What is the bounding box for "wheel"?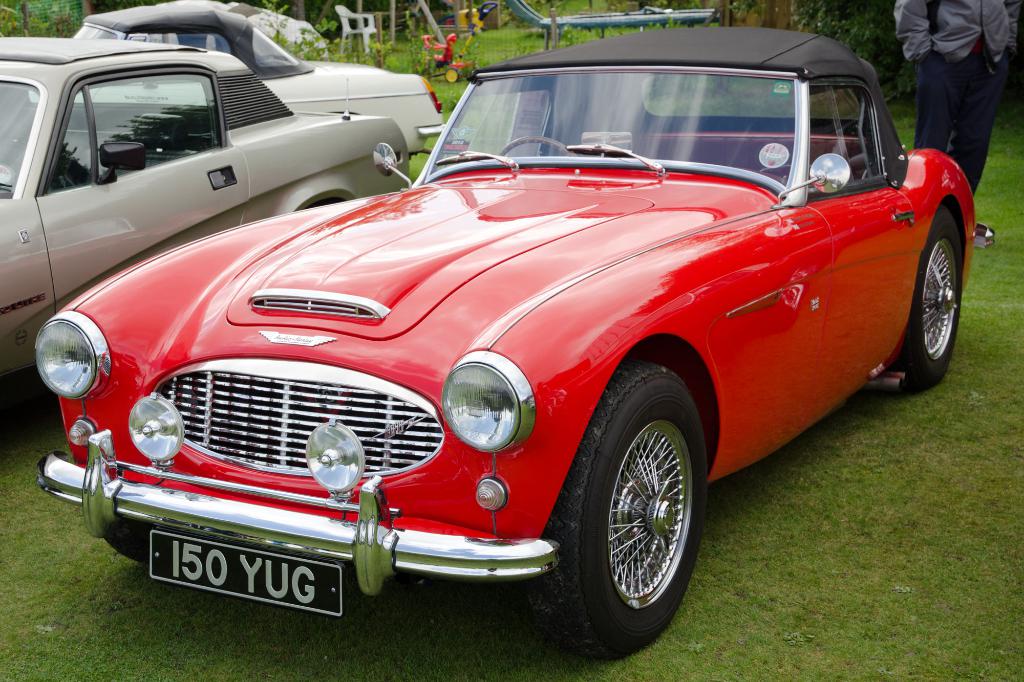
BBox(104, 518, 155, 563).
